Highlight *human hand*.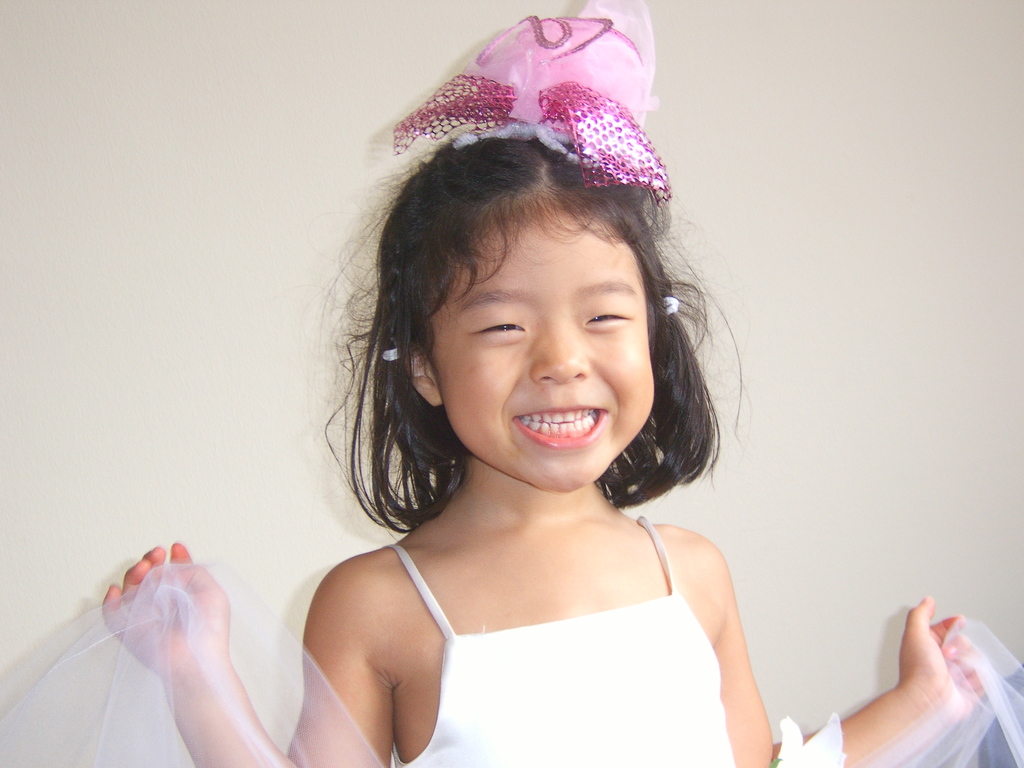
Highlighted region: [x1=854, y1=610, x2=996, y2=751].
